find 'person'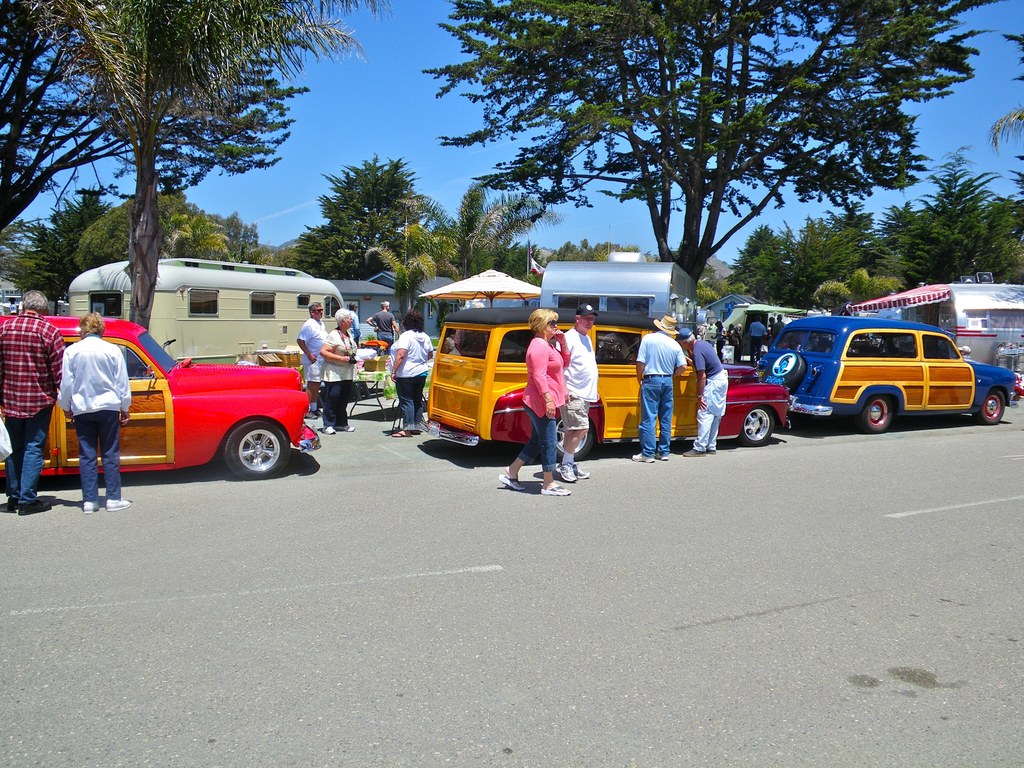
<box>319,311,359,438</box>
